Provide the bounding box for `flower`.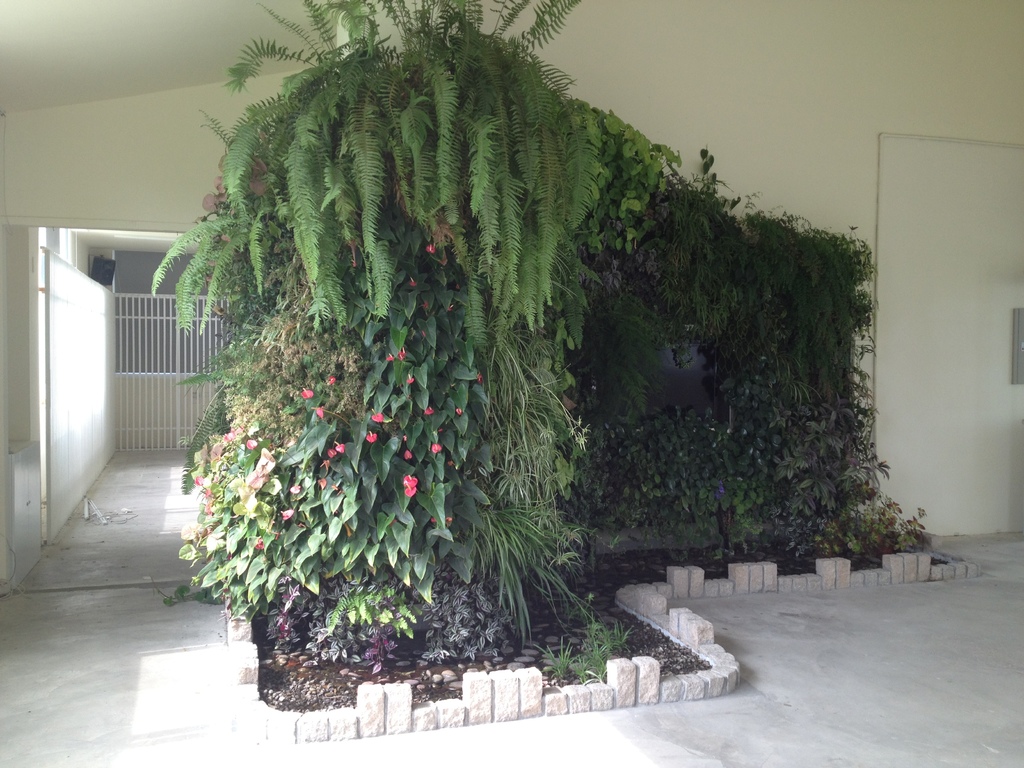
[398,471,422,499].
